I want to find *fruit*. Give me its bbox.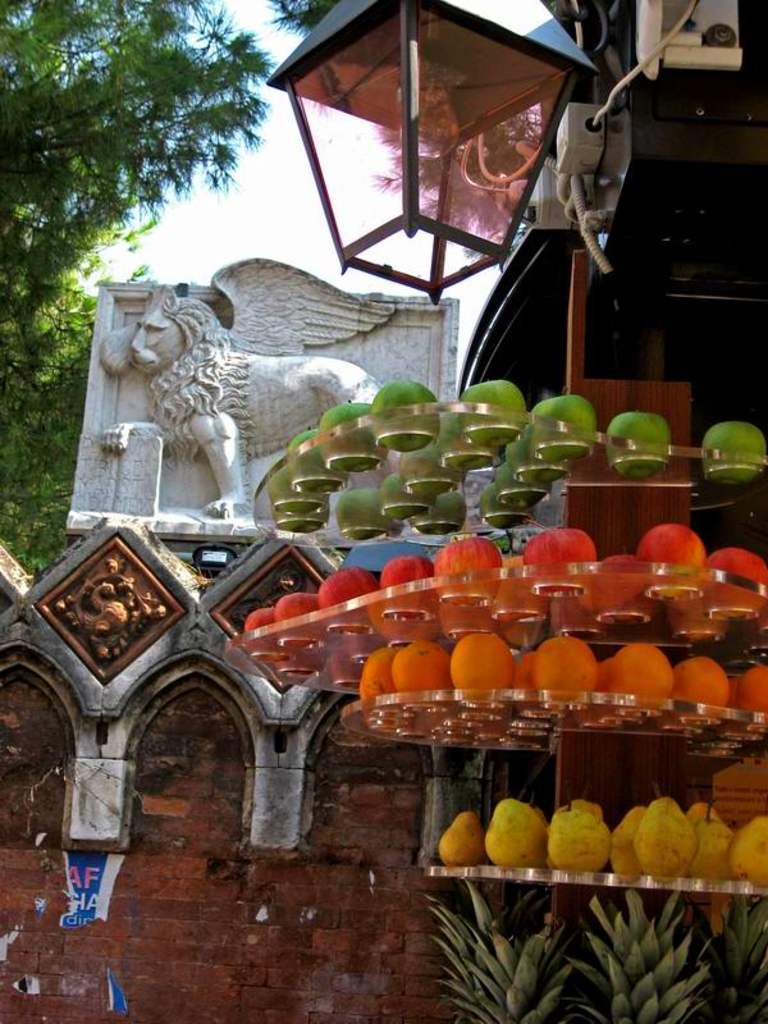
[605,410,673,477].
